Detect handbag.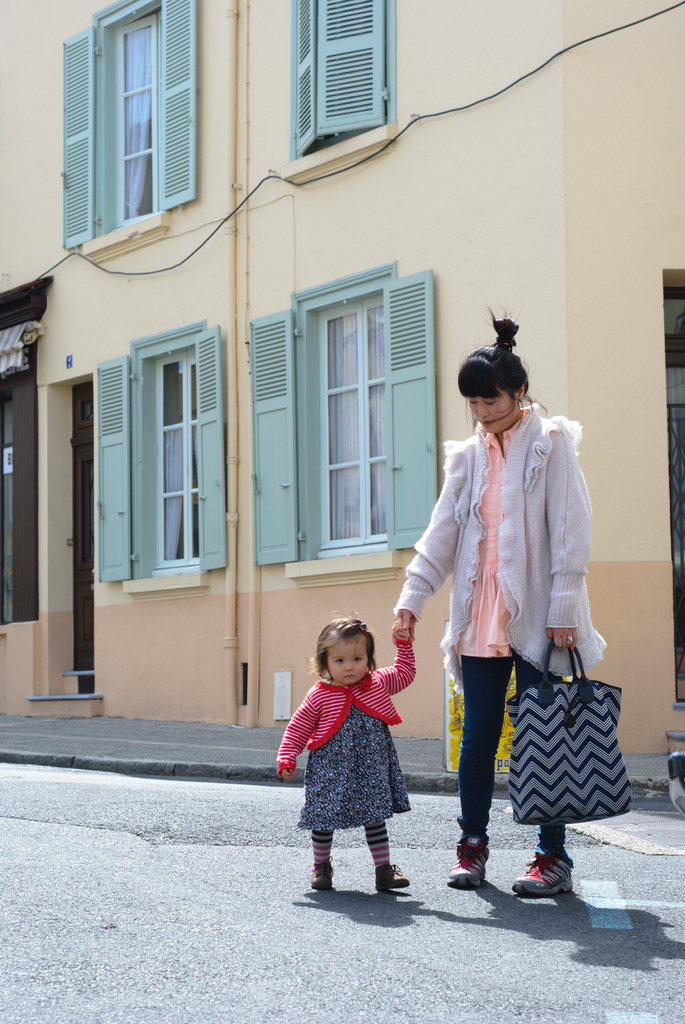
Detected at 503, 631, 644, 832.
